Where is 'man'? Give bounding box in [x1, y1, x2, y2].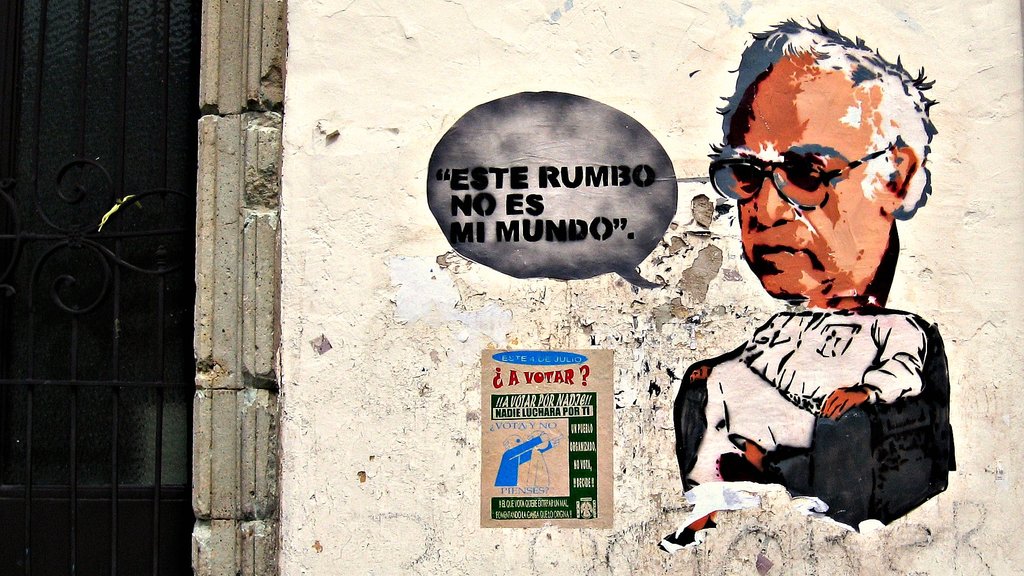
[652, 47, 979, 543].
